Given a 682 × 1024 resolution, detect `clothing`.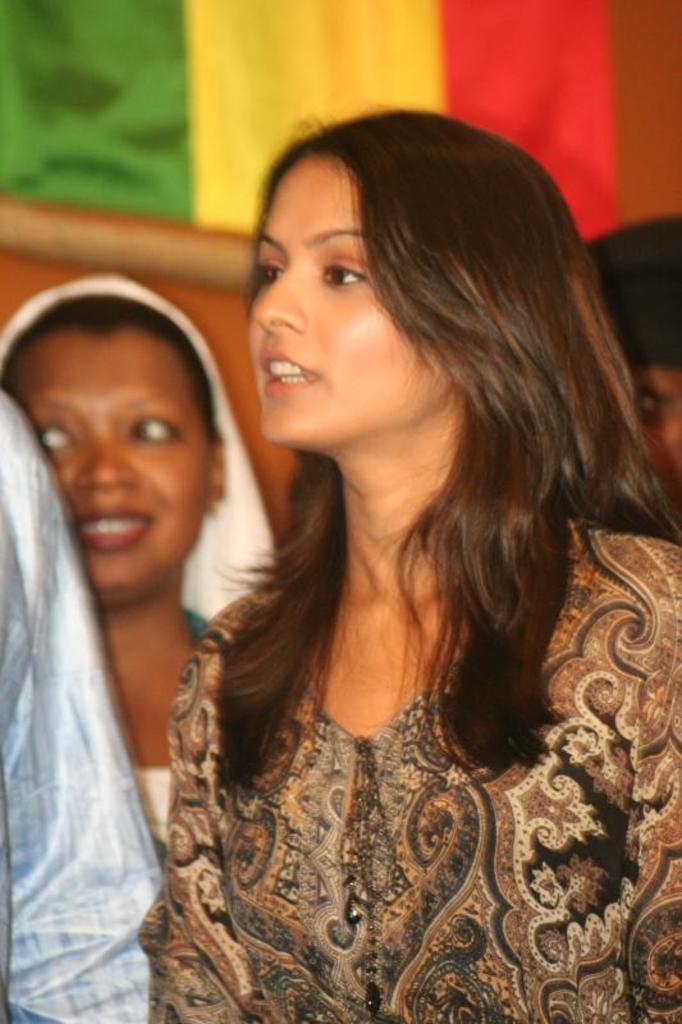
{"x1": 5, "y1": 260, "x2": 287, "y2": 850}.
